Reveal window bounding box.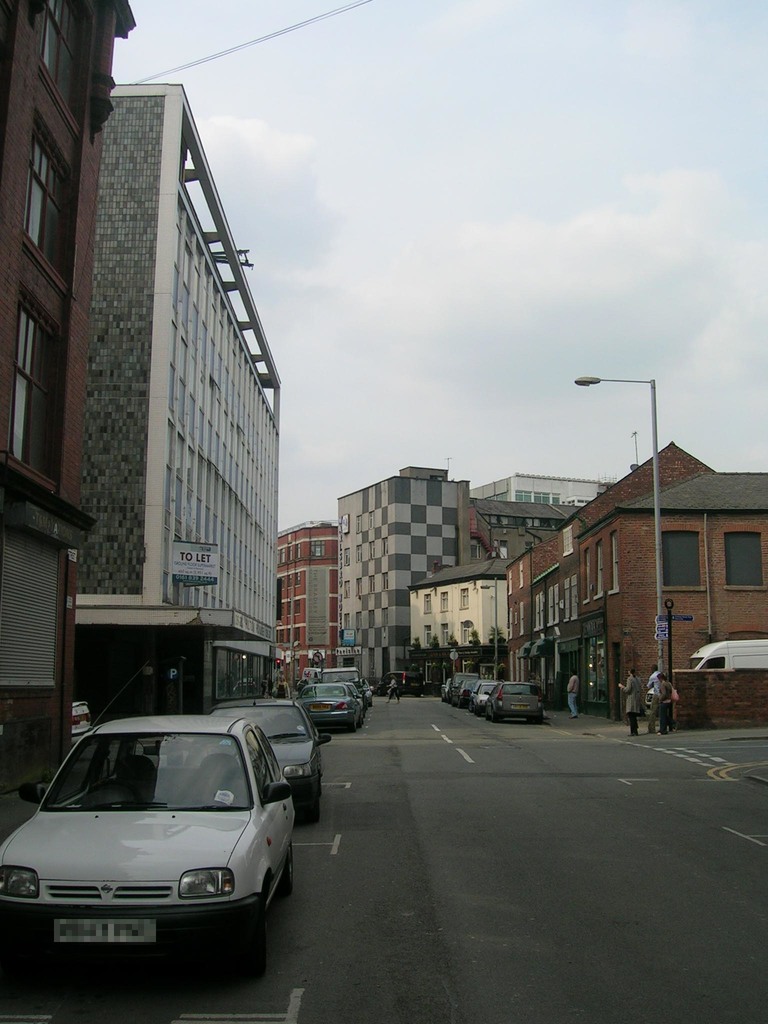
Revealed: 380 607 387 627.
